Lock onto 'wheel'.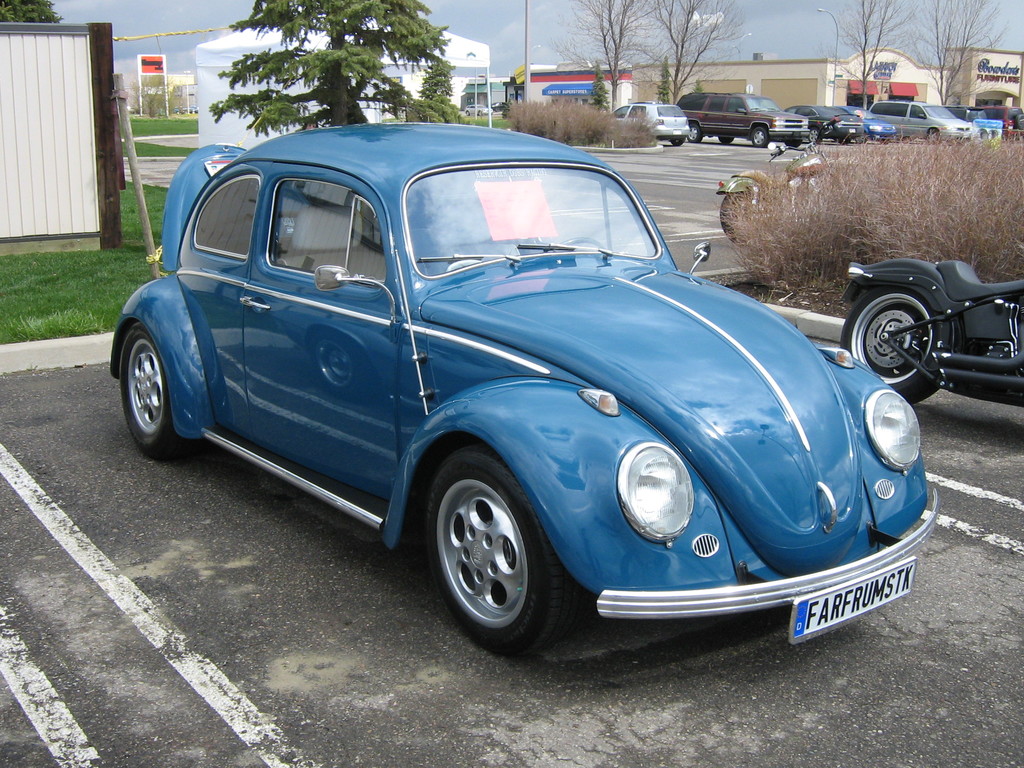
Locked: bbox=(418, 457, 565, 650).
